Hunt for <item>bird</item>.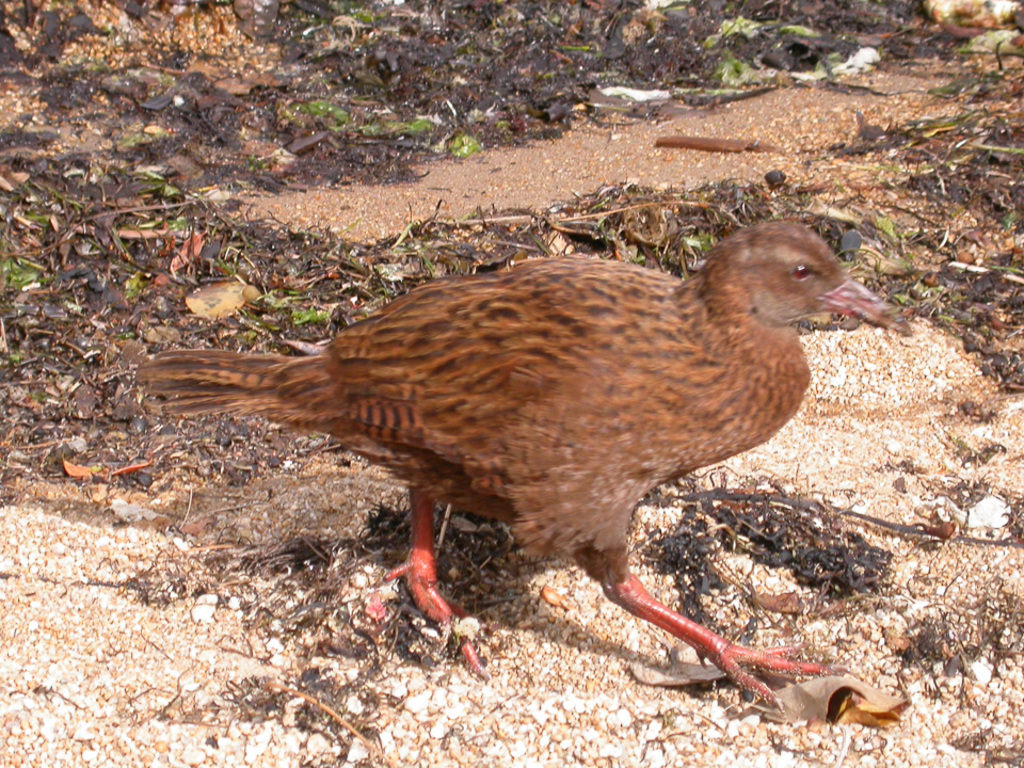
Hunted down at [126,239,914,689].
